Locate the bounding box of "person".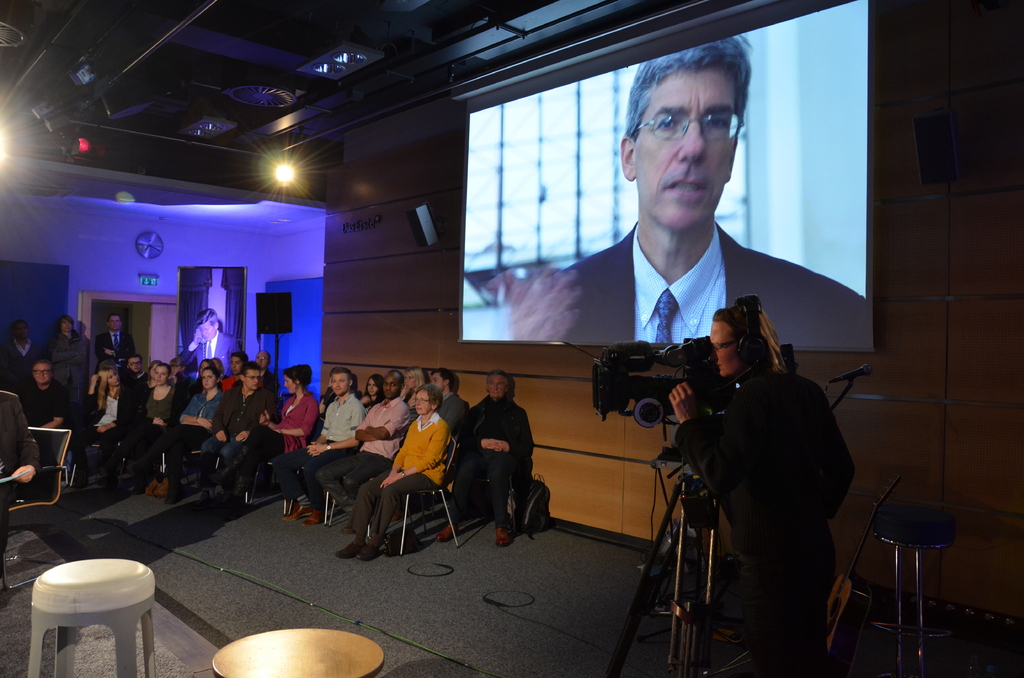
Bounding box: box(22, 361, 74, 426).
